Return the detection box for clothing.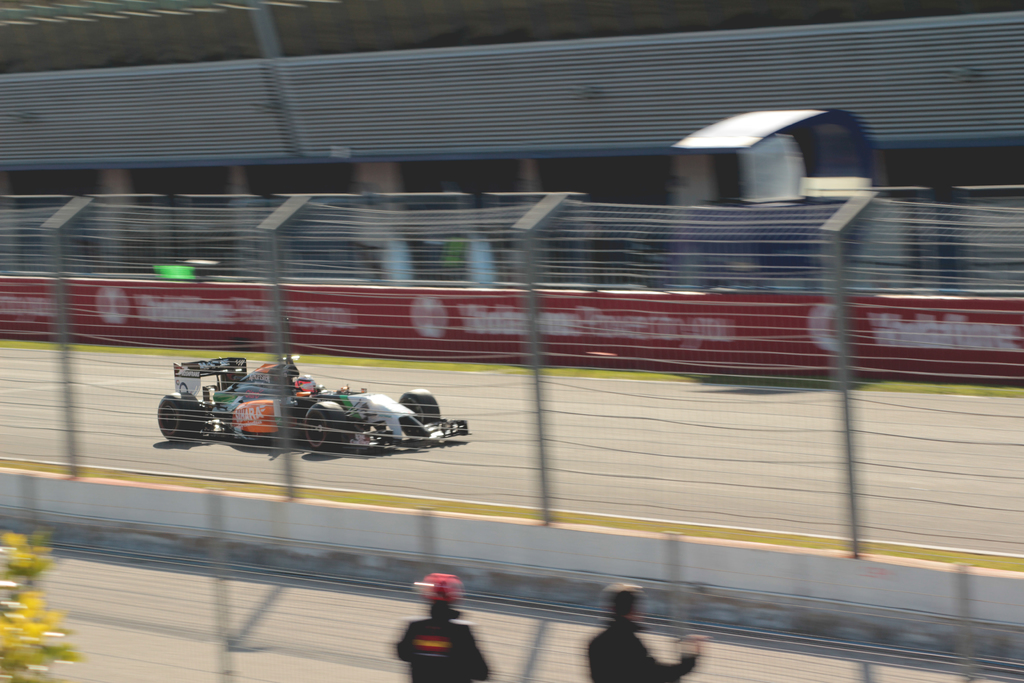
[left=392, top=621, right=488, bottom=678].
